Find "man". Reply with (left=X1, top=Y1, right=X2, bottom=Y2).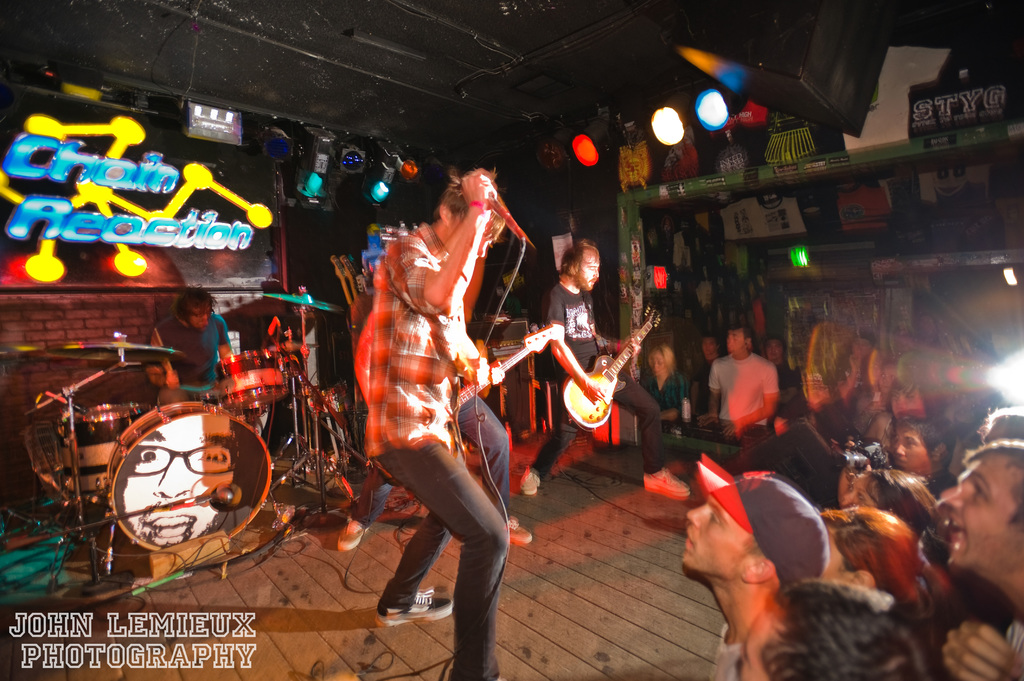
(left=343, top=143, right=538, bottom=662).
